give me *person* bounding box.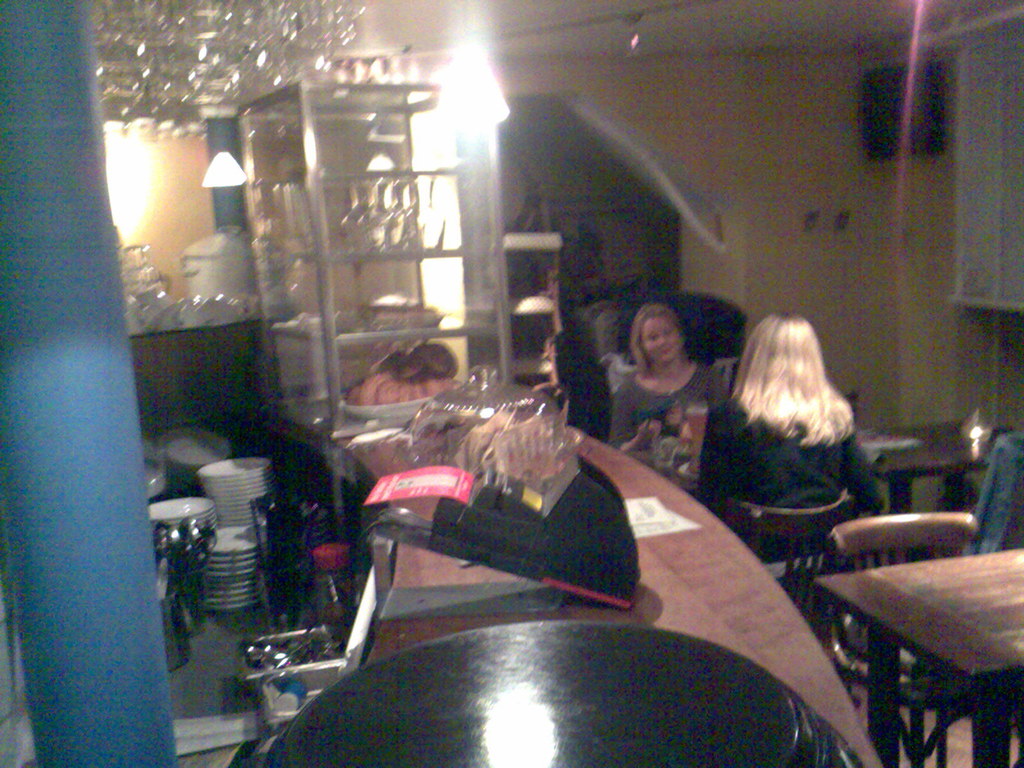
BBox(694, 300, 882, 556).
